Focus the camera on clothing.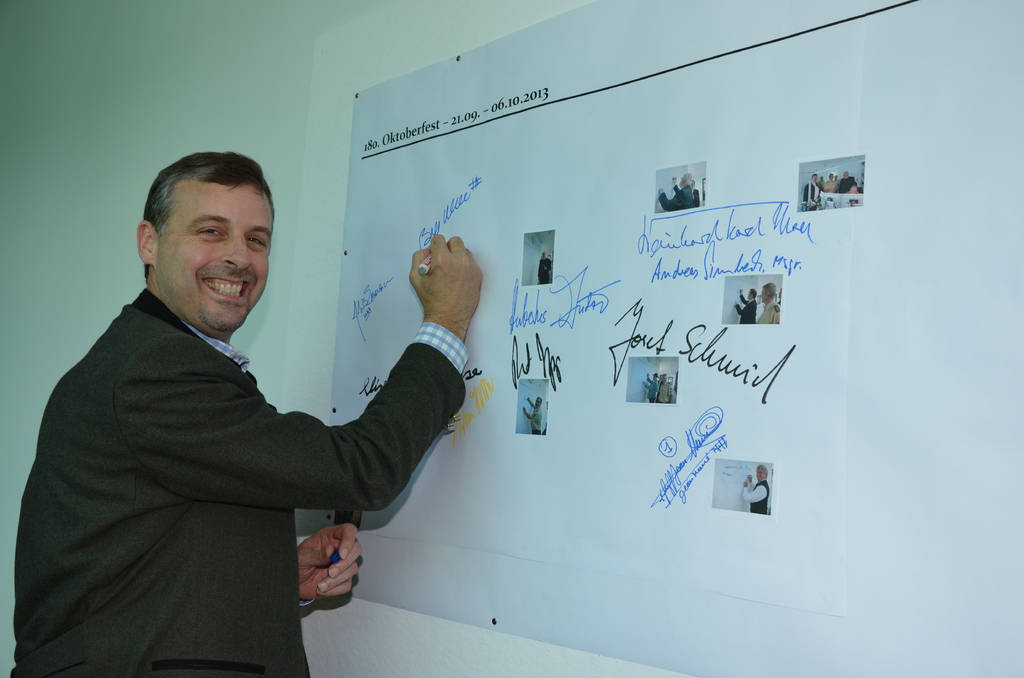
Focus region: bbox(740, 480, 772, 515).
